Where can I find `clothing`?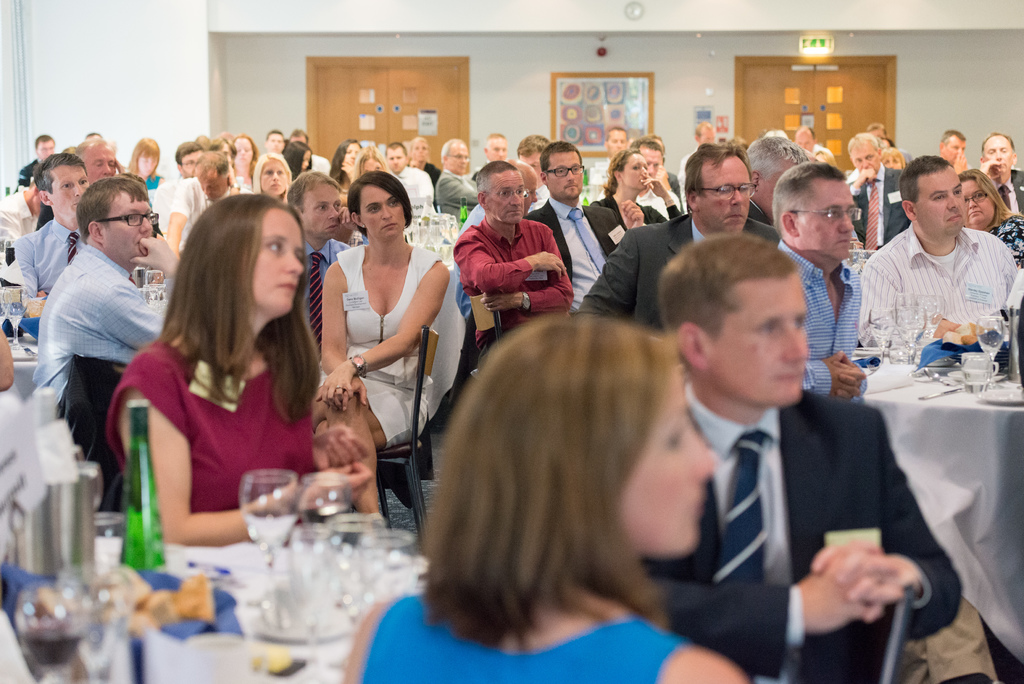
You can find it at rect(997, 168, 1023, 216).
